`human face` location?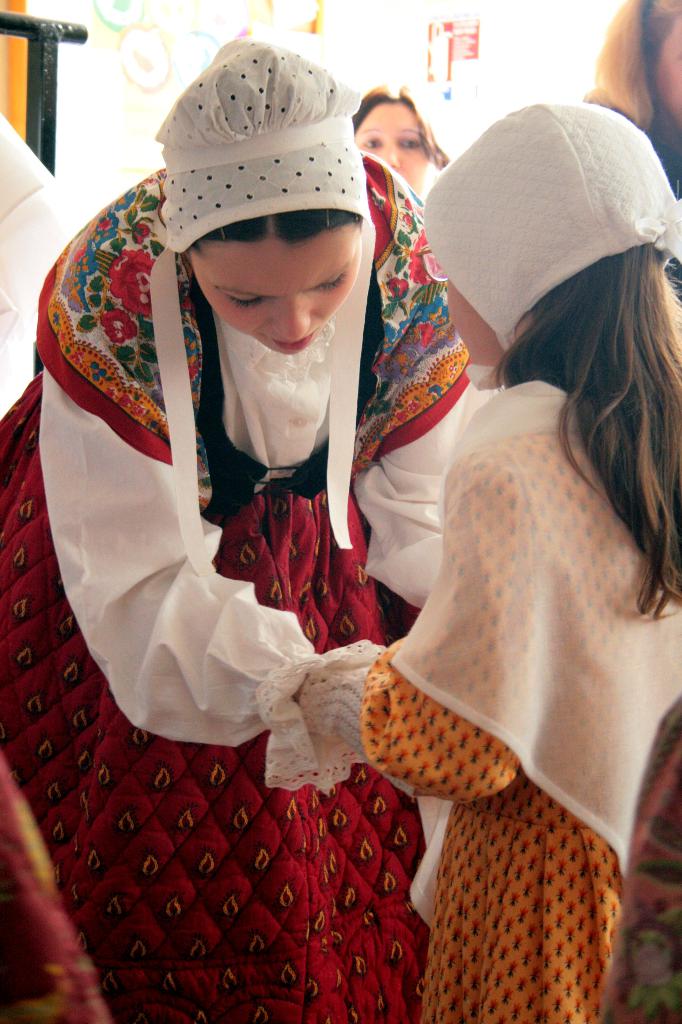
x1=351, y1=95, x2=424, y2=195
